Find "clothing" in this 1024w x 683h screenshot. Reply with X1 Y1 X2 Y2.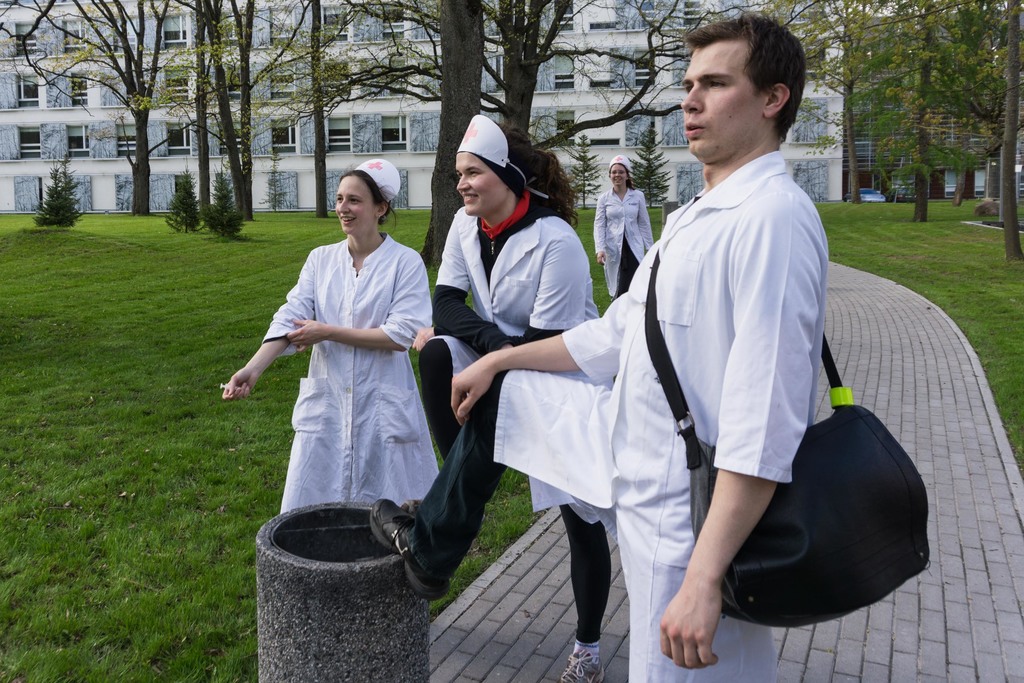
263 231 439 513.
